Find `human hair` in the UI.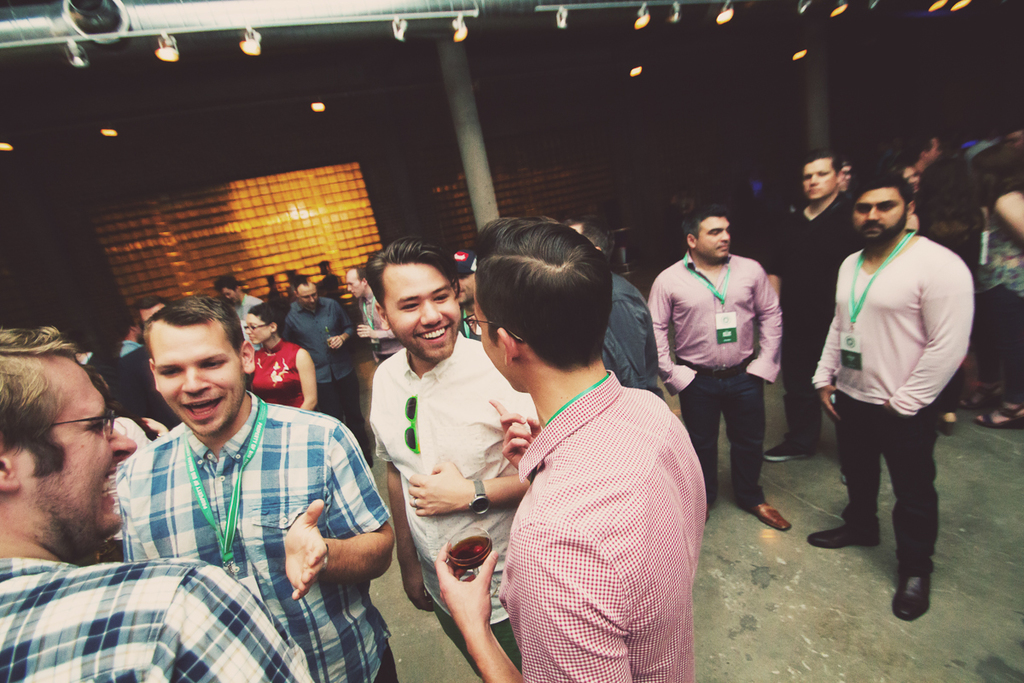
UI element at BBox(672, 206, 725, 239).
